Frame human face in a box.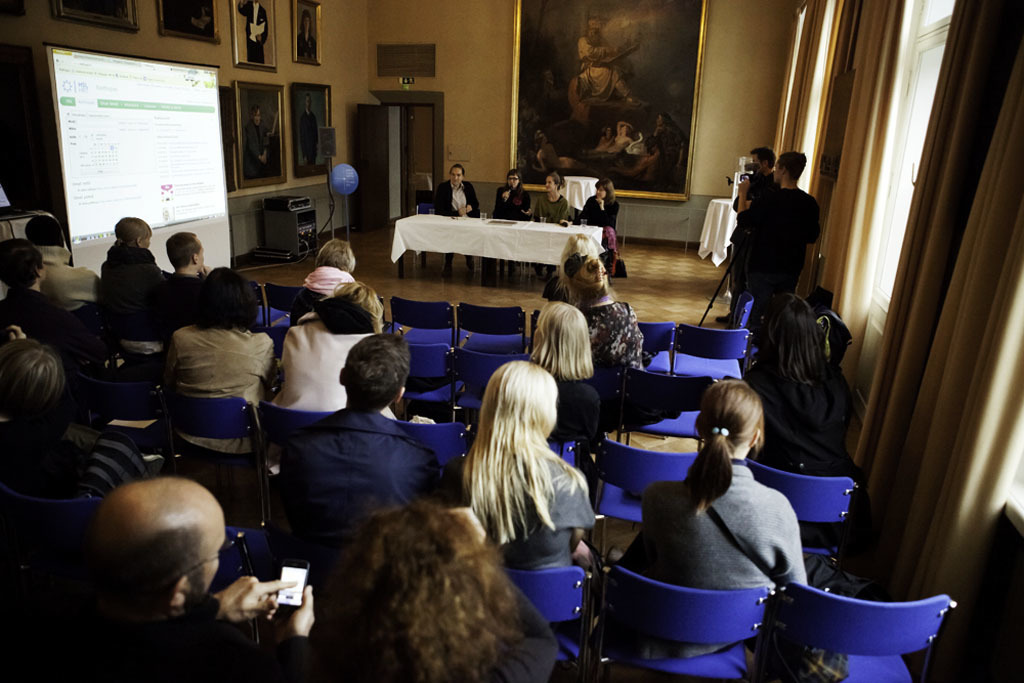
749,154,761,166.
